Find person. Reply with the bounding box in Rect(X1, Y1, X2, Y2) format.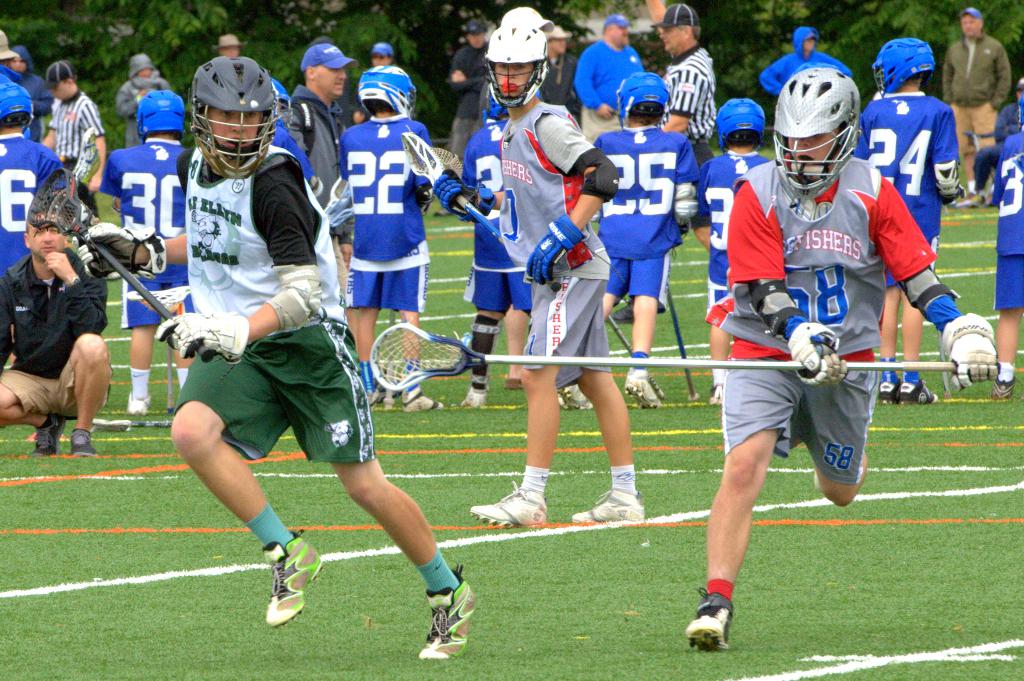
Rect(15, 47, 48, 129).
